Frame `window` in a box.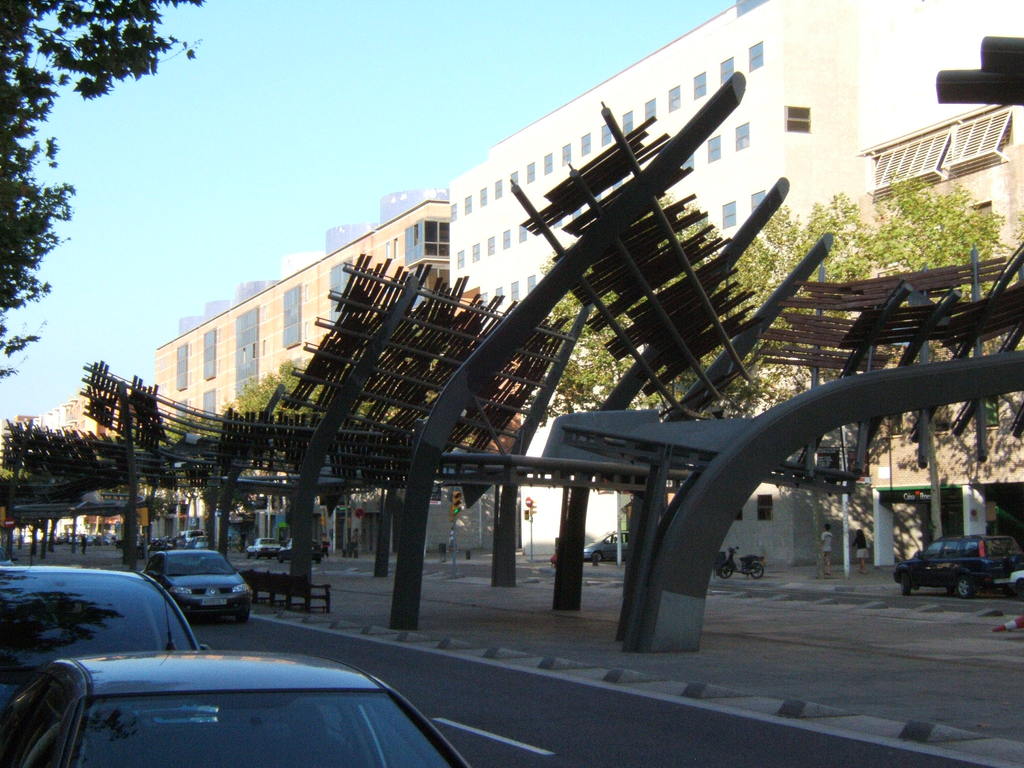
box=[559, 146, 572, 168].
